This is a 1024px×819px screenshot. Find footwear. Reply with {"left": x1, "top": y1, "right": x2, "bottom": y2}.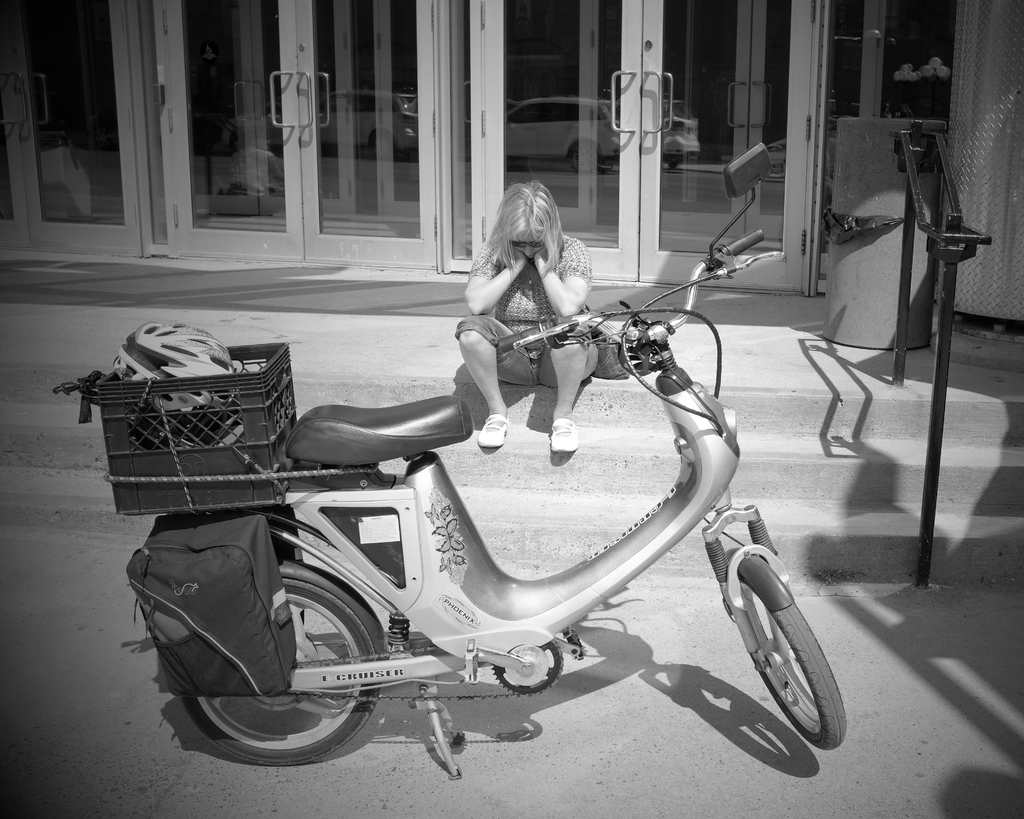
{"left": 471, "top": 413, "right": 516, "bottom": 450}.
